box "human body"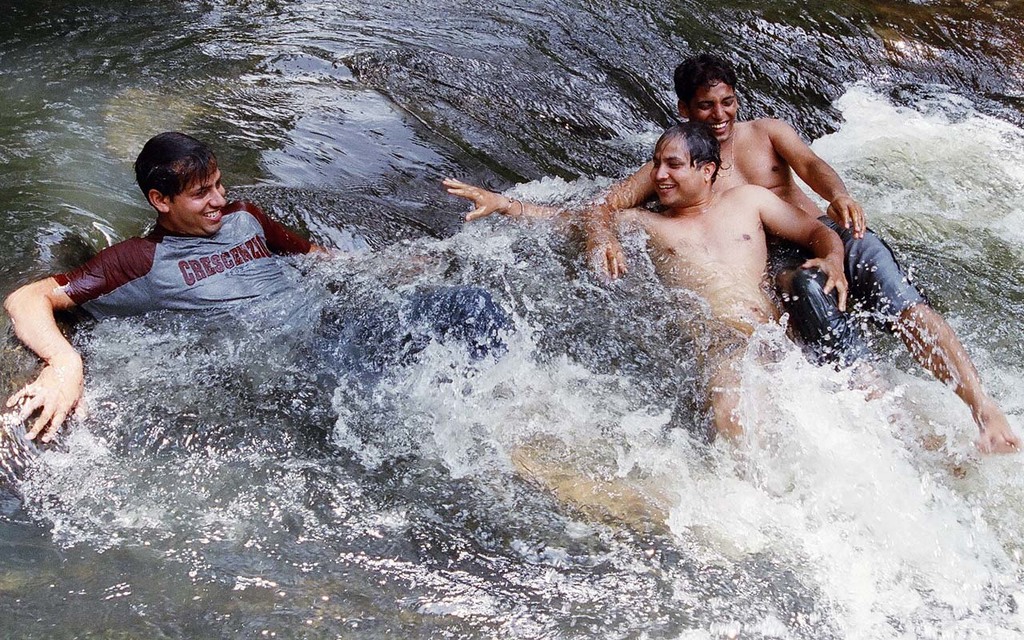
<bbox>585, 54, 1018, 450</bbox>
